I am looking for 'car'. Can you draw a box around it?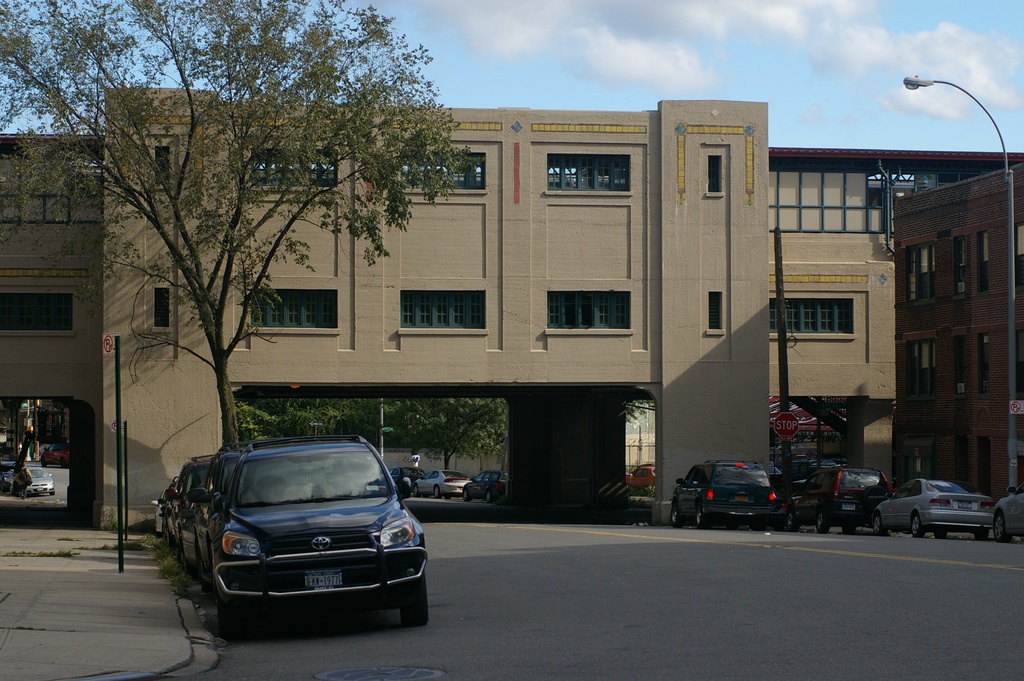
Sure, the bounding box is (x1=0, y1=460, x2=17, y2=470).
